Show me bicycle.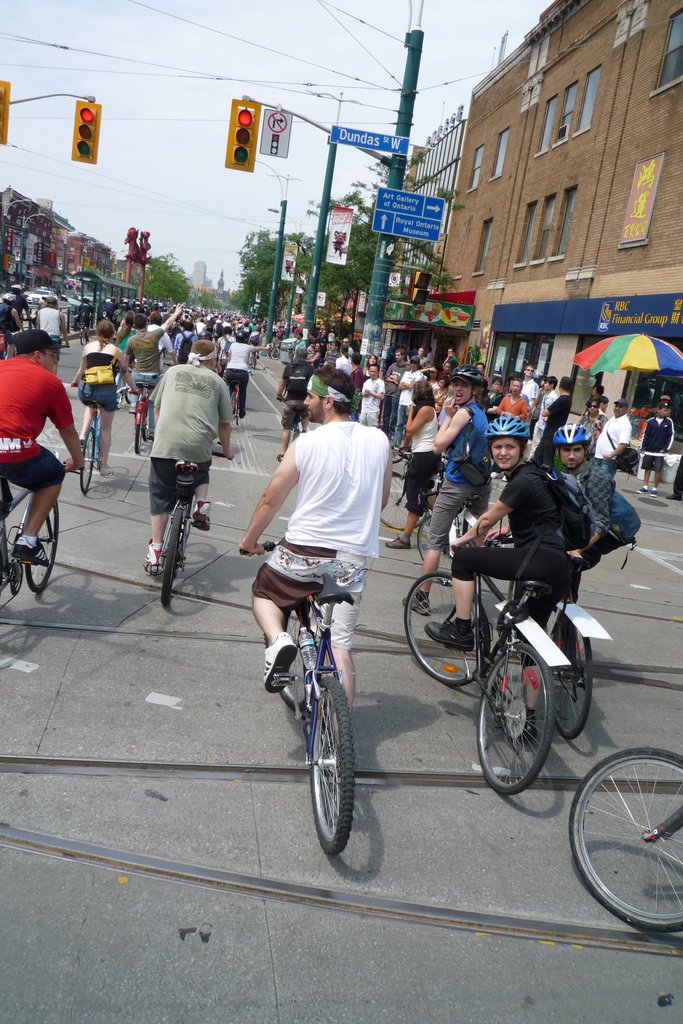
bicycle is here: select_region(374, 440, 461, 587).
